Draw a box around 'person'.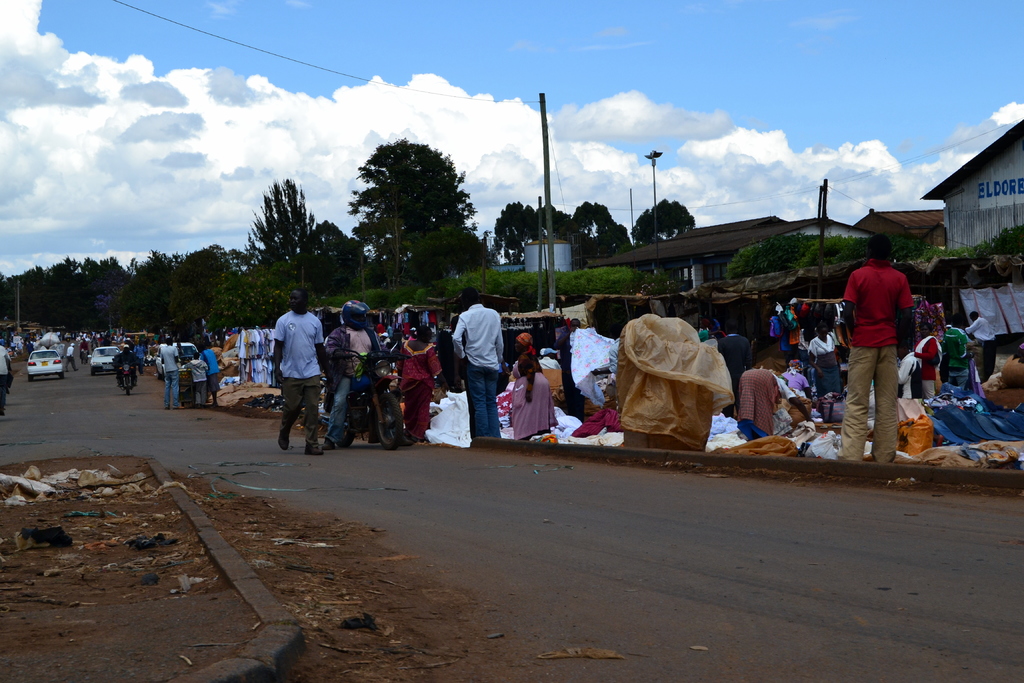
133/342/145/377.
